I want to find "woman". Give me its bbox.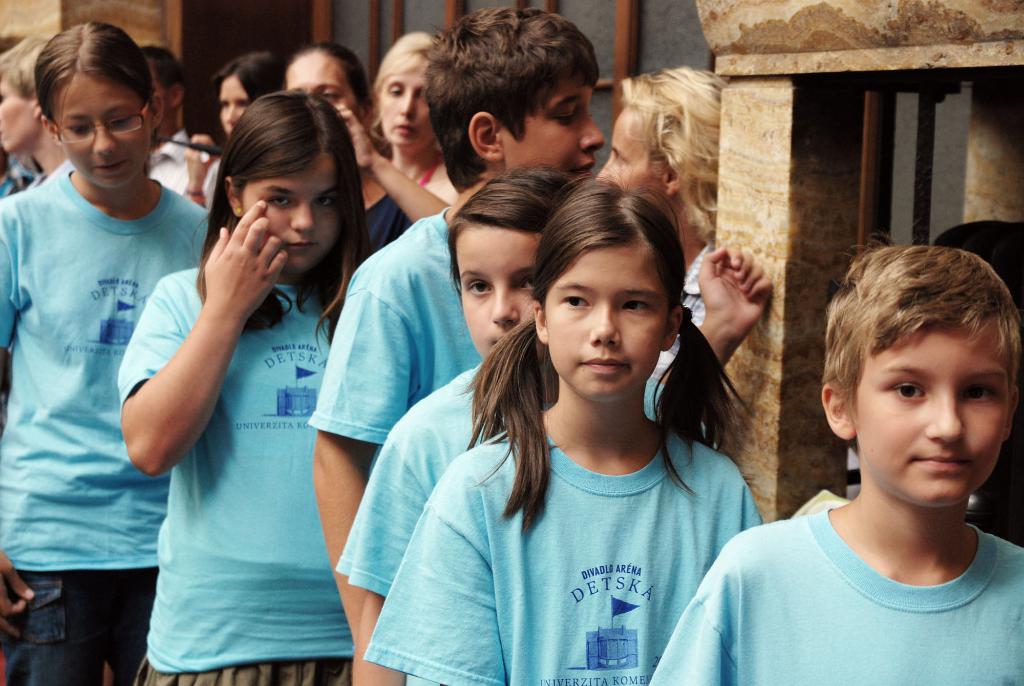
locate(113, 84, 371, 660).
